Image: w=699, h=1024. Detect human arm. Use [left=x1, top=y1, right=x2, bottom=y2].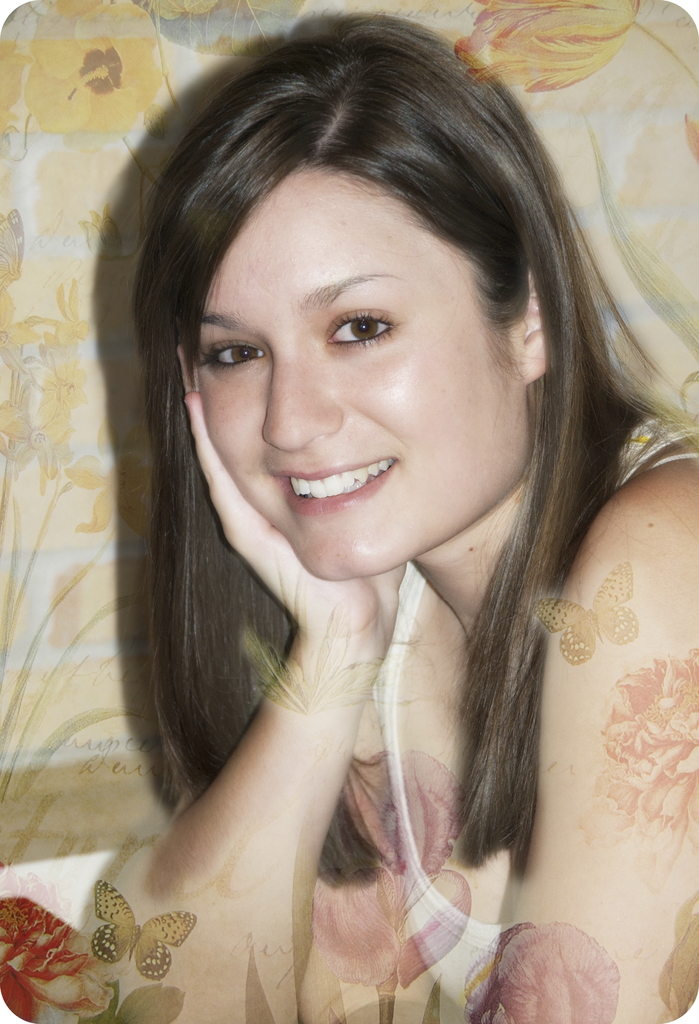
[left=110, top=598, right=422, bottom=984].
